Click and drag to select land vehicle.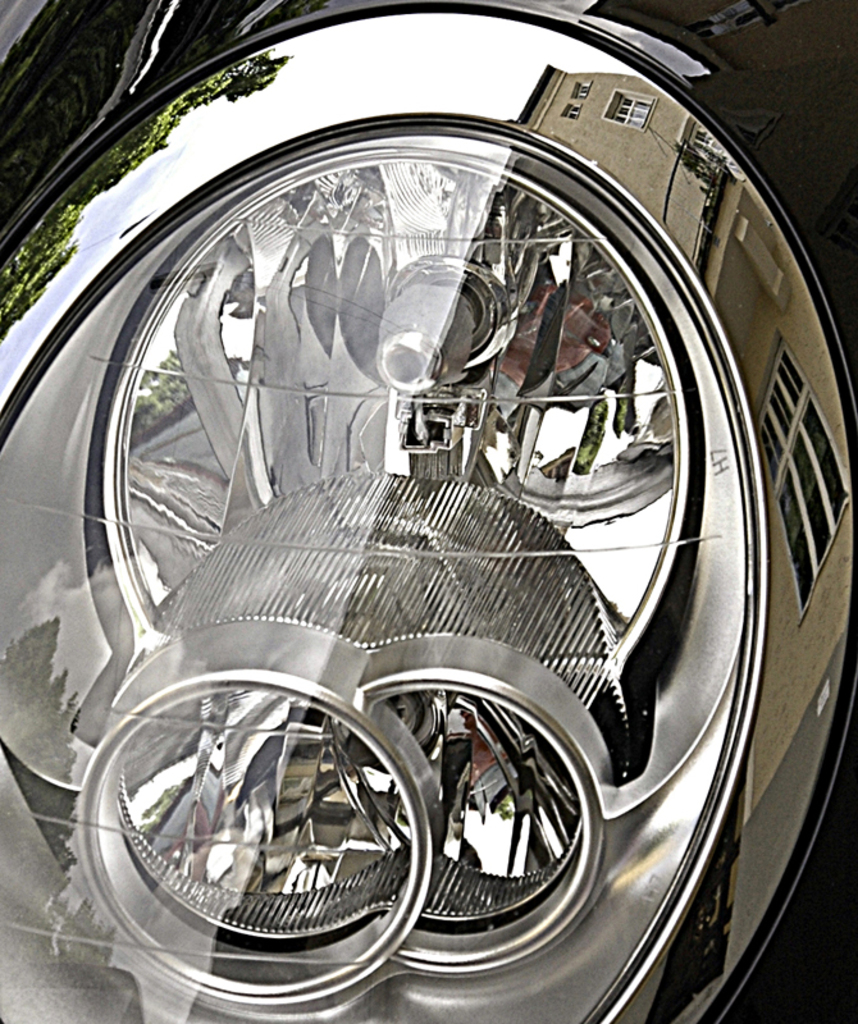
Selection: bbox=[0, 0, 857, 1023].
